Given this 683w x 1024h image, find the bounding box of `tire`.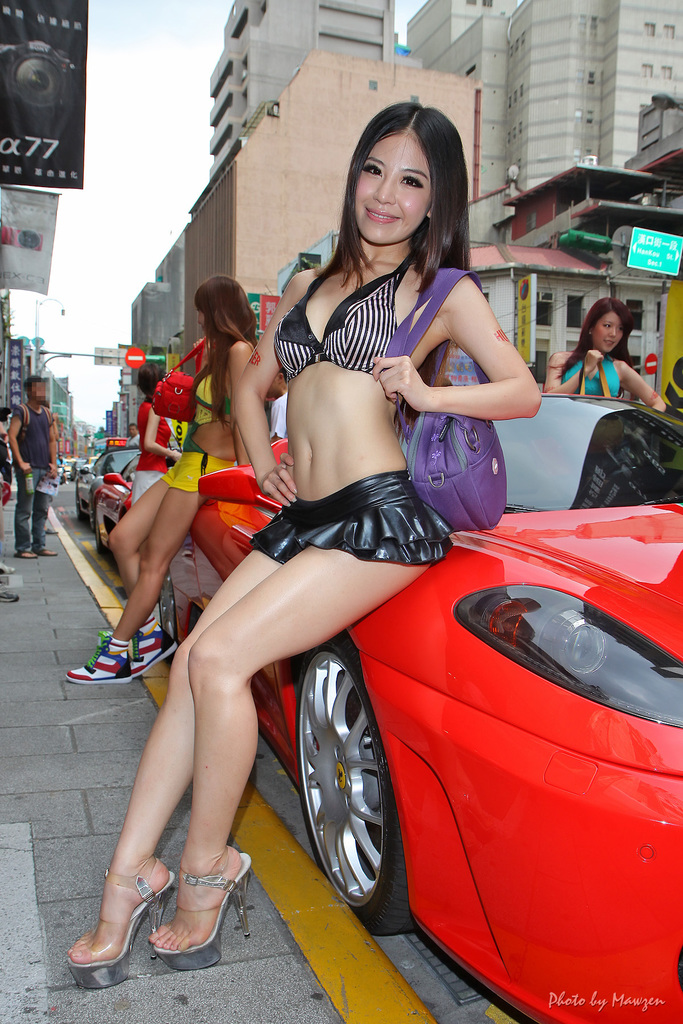
[291,627,396,942].
